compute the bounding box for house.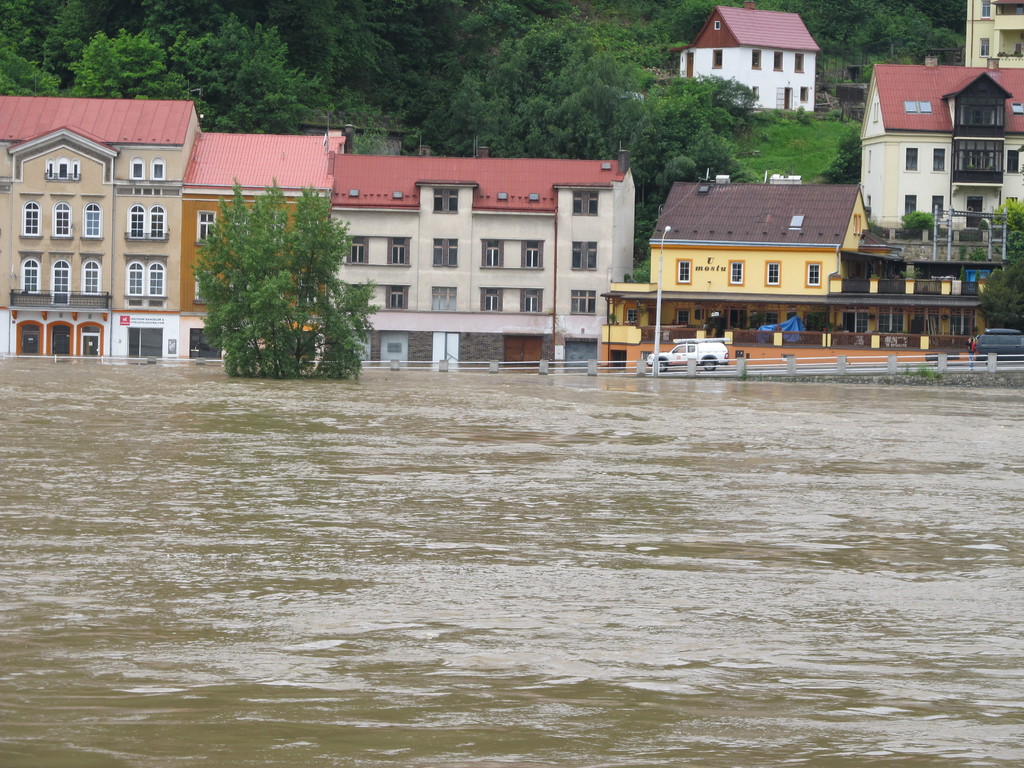
(x1=0, y1=77, x2=171, y2=369).
